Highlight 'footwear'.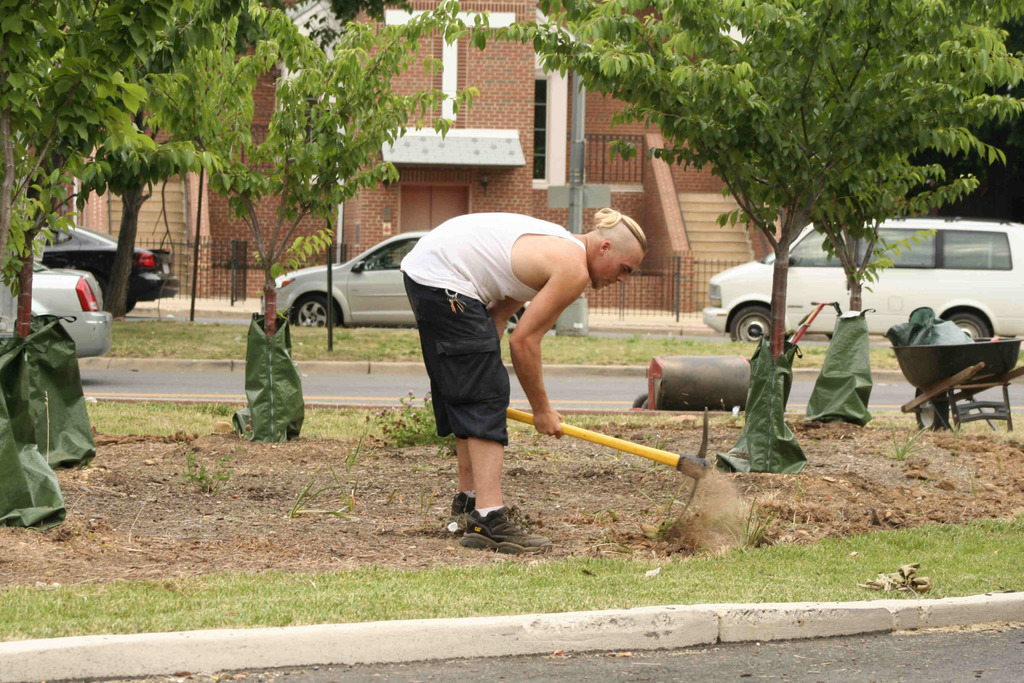
Highlighted region: [445,497,524,554].
